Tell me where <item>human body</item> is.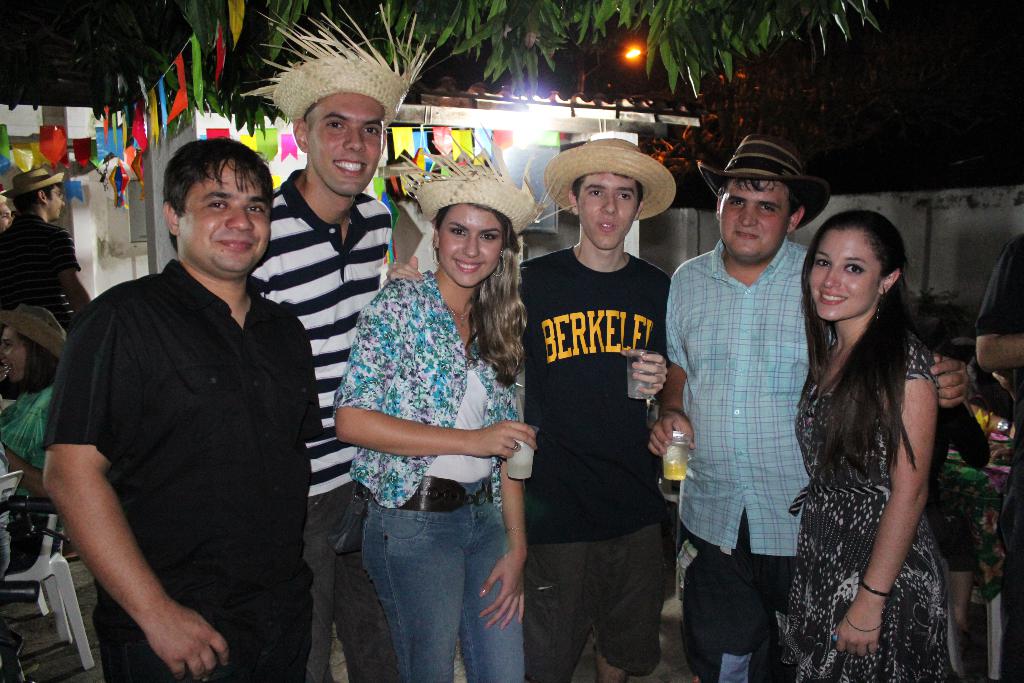
<item>human body</item> is at detection(0, 301, 74, 682).
